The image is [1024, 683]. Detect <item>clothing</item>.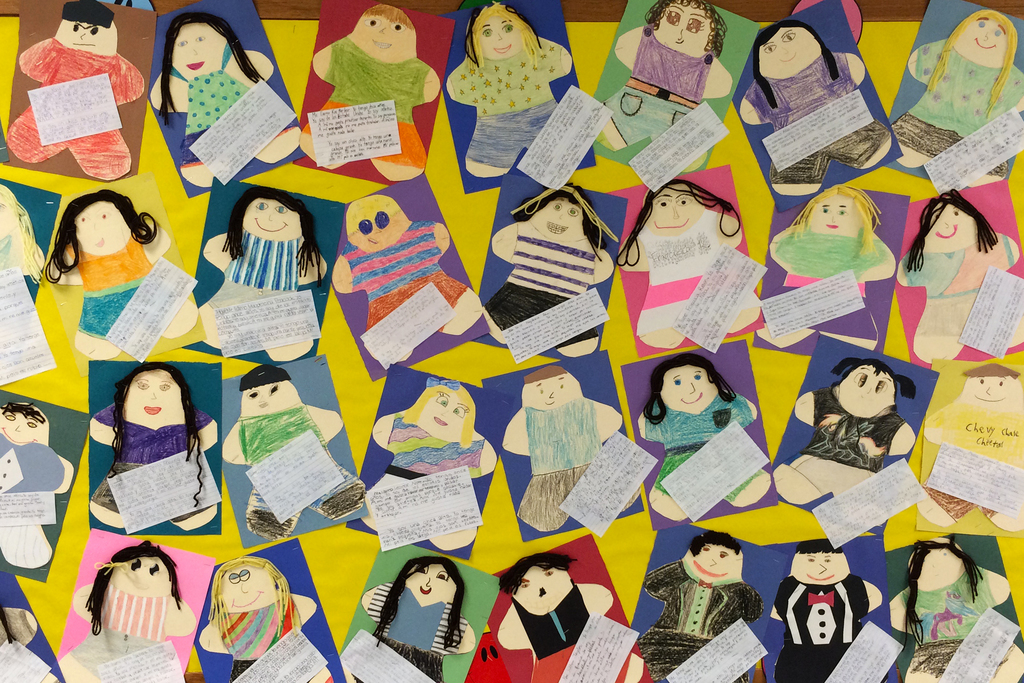
Detection: rect(780, 379, 900, 498).
